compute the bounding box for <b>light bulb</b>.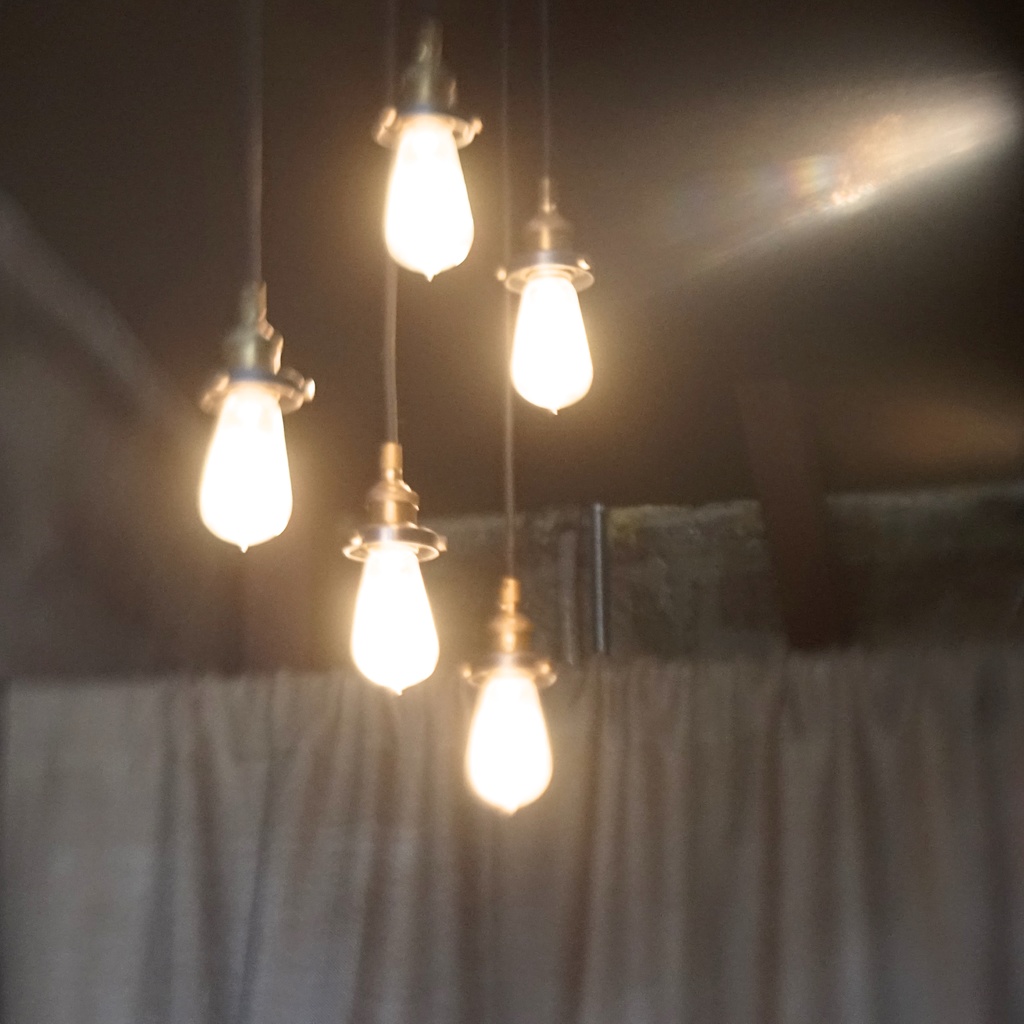
pyautogui.locateOnScreen(375, 20, 480, 280).
